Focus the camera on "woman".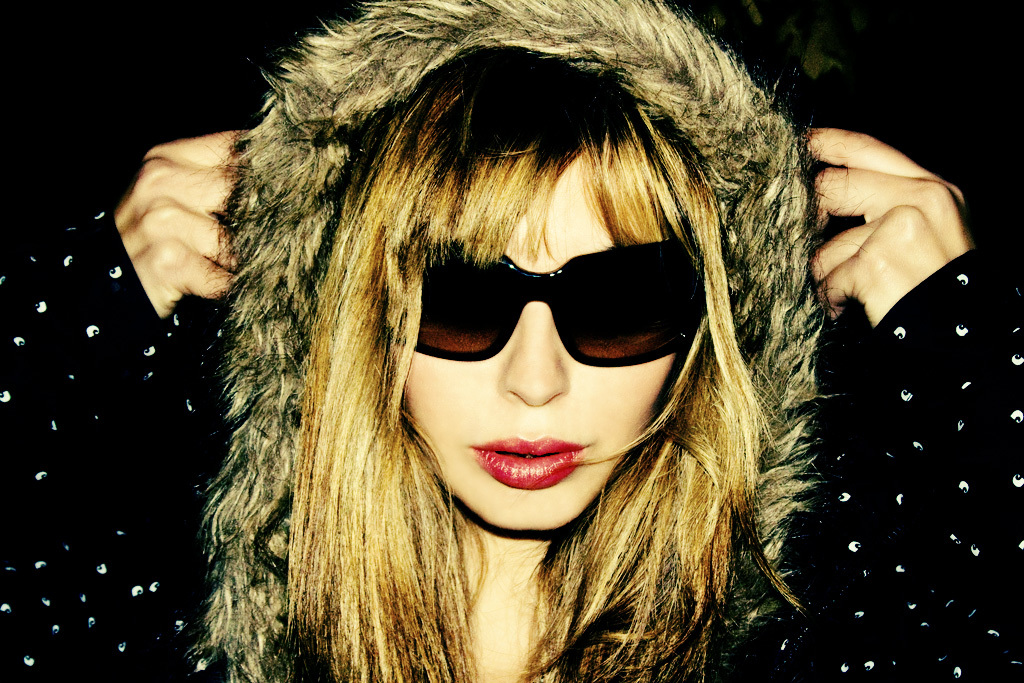
Focus region: [x1=0, y1=0, x2=1023, y2=682].
